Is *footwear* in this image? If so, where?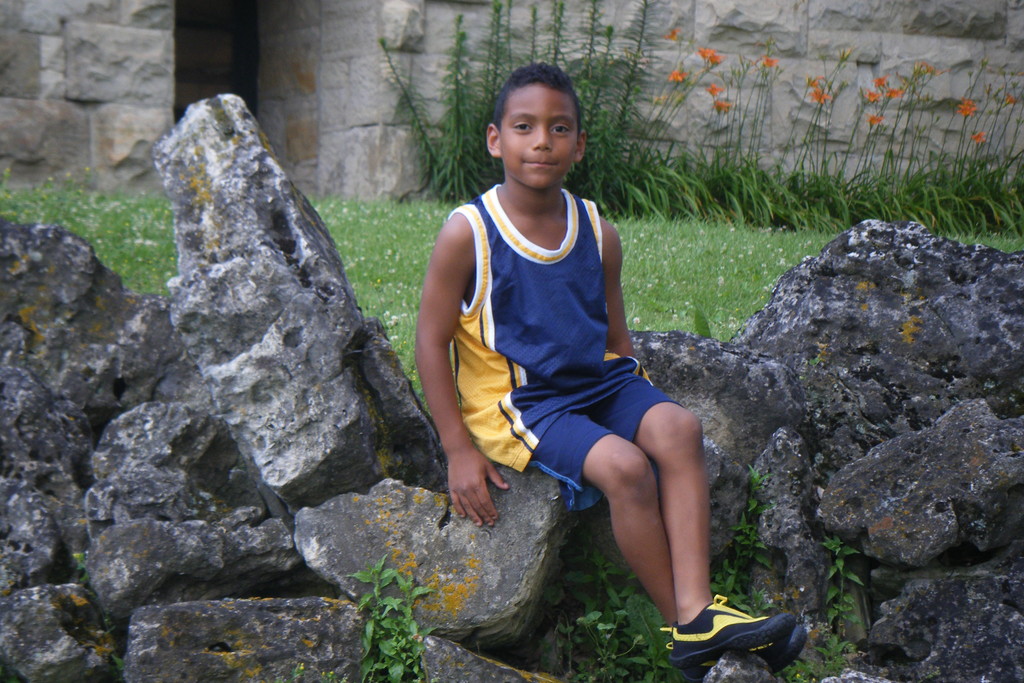
Yes, at 639:597:816:667.
